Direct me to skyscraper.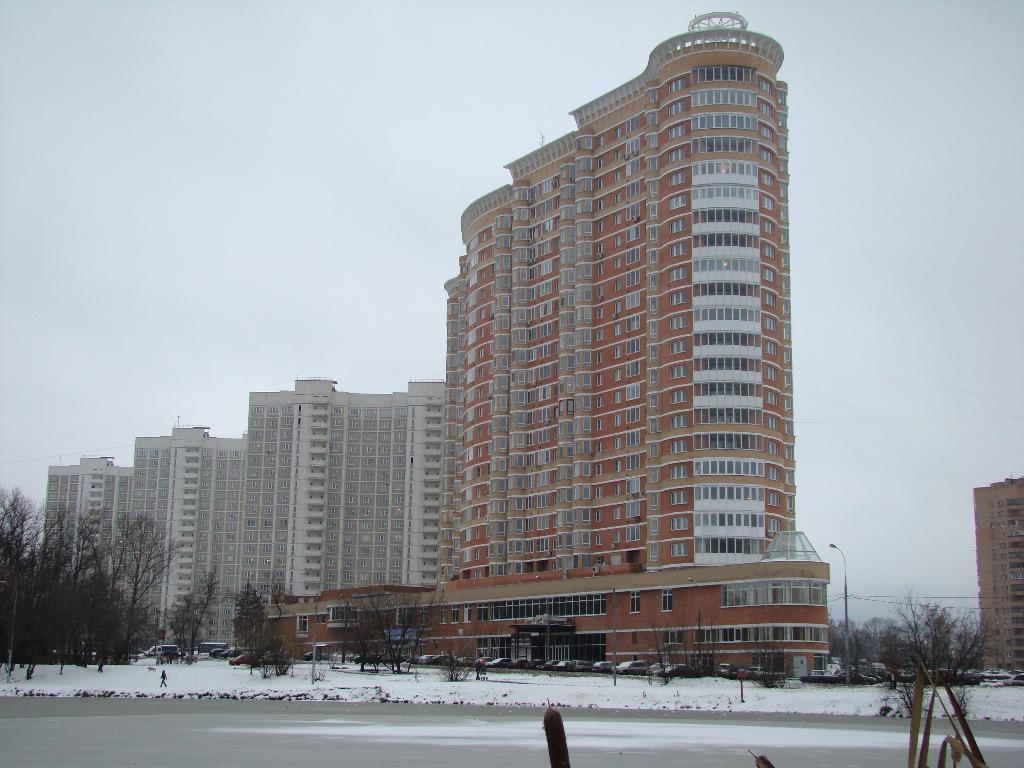
Direction: pyautogui.locateOnScreen(129, 415, 210, 659).
